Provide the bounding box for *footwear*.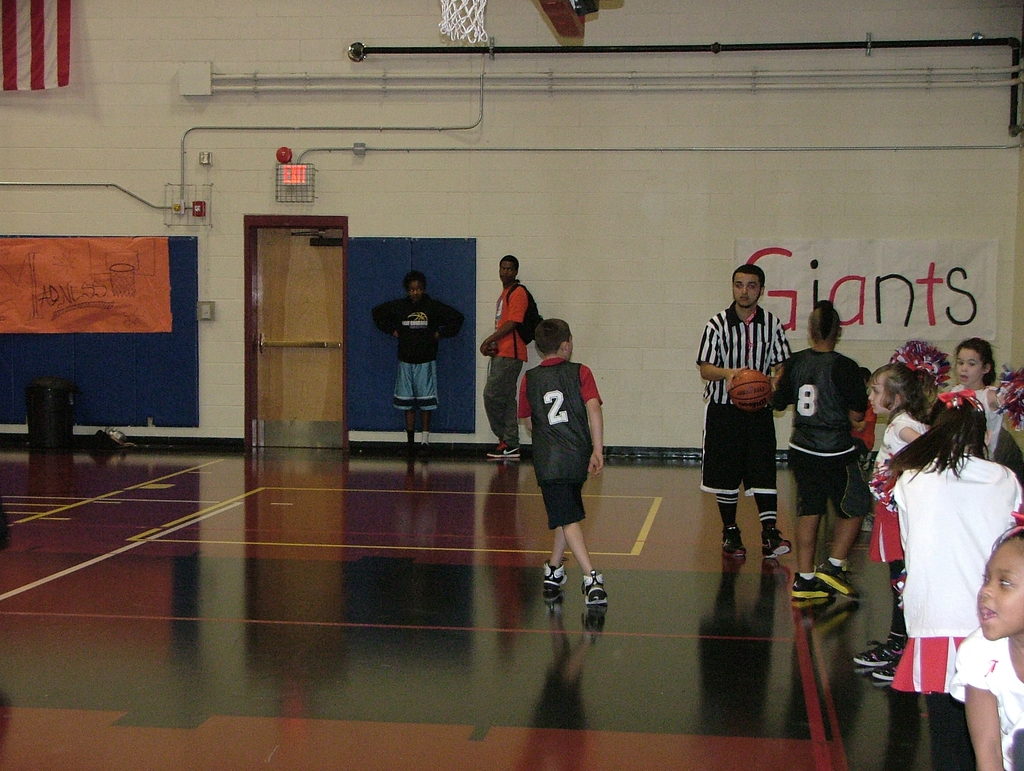
[422, 445, 427, 450].
